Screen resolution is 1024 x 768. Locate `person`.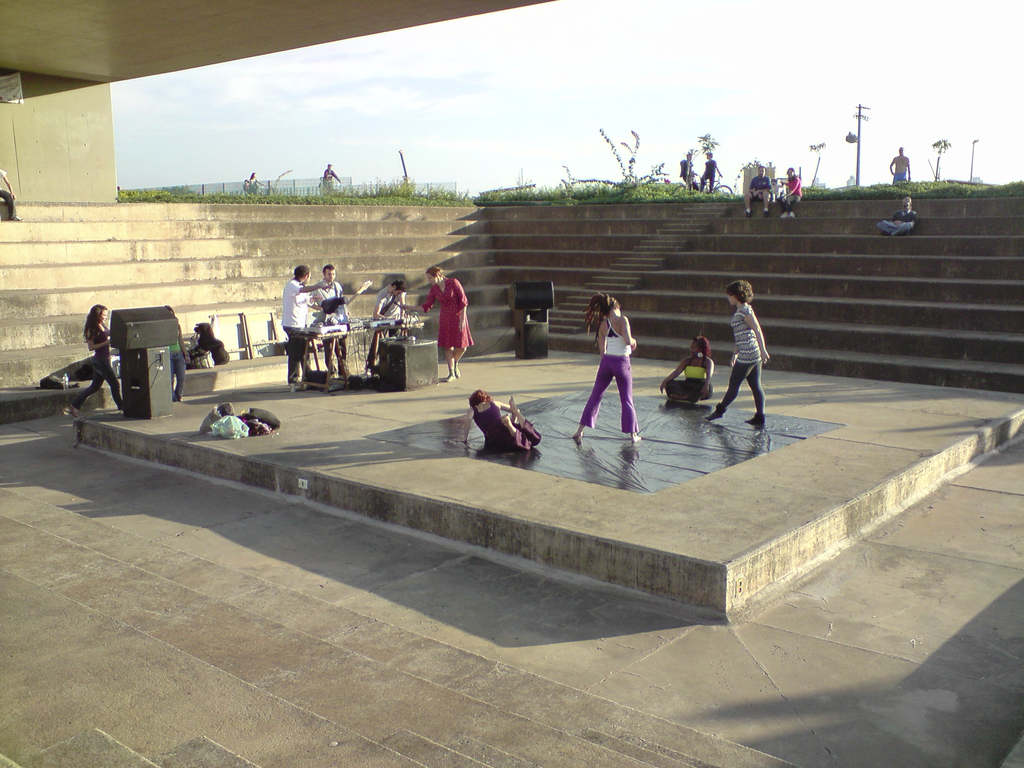
(886,148,911,184).
